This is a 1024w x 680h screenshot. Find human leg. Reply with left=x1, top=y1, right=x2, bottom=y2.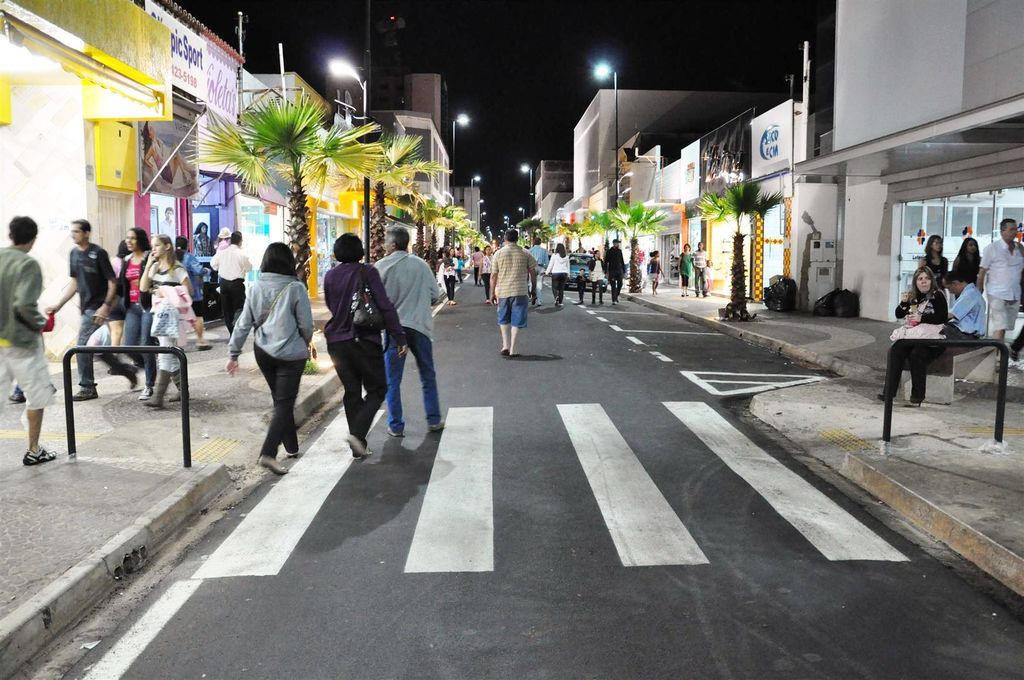
left=410, top=330, right=444, bottom=432.
